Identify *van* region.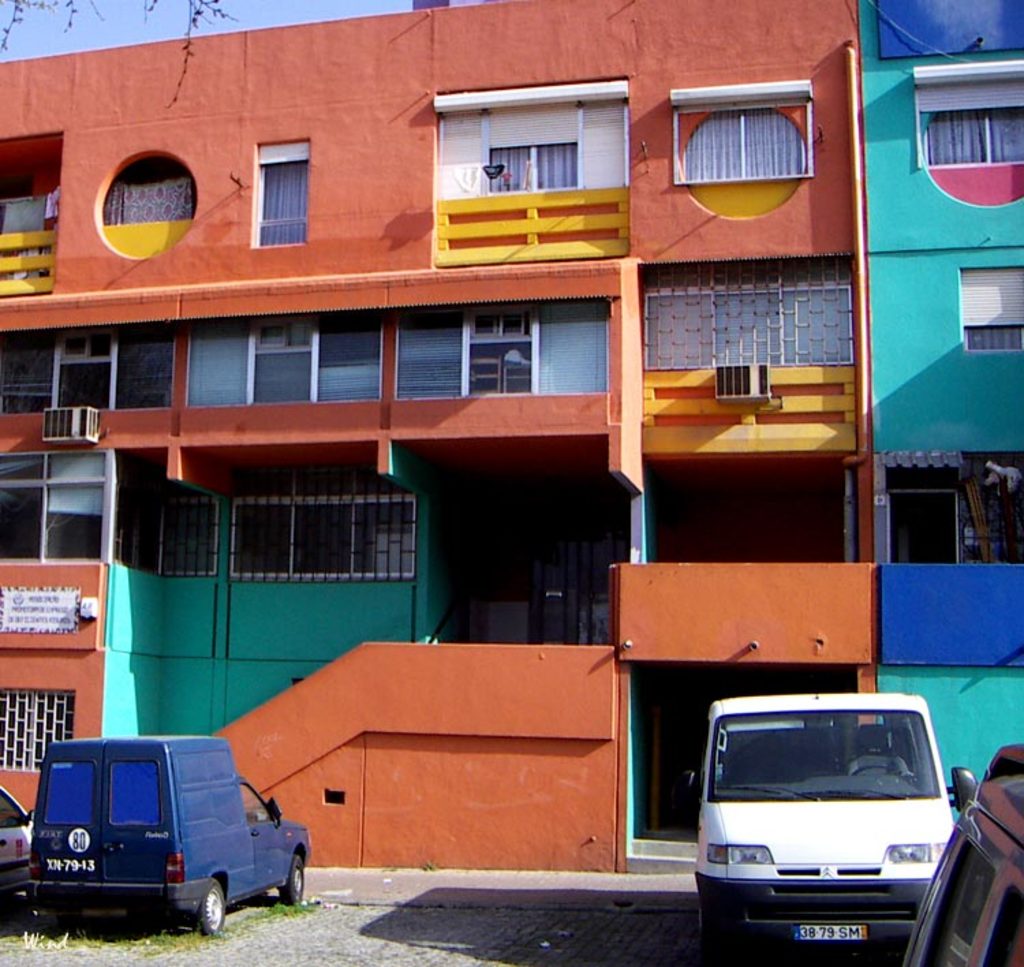
Region: 25/733/311/938.
